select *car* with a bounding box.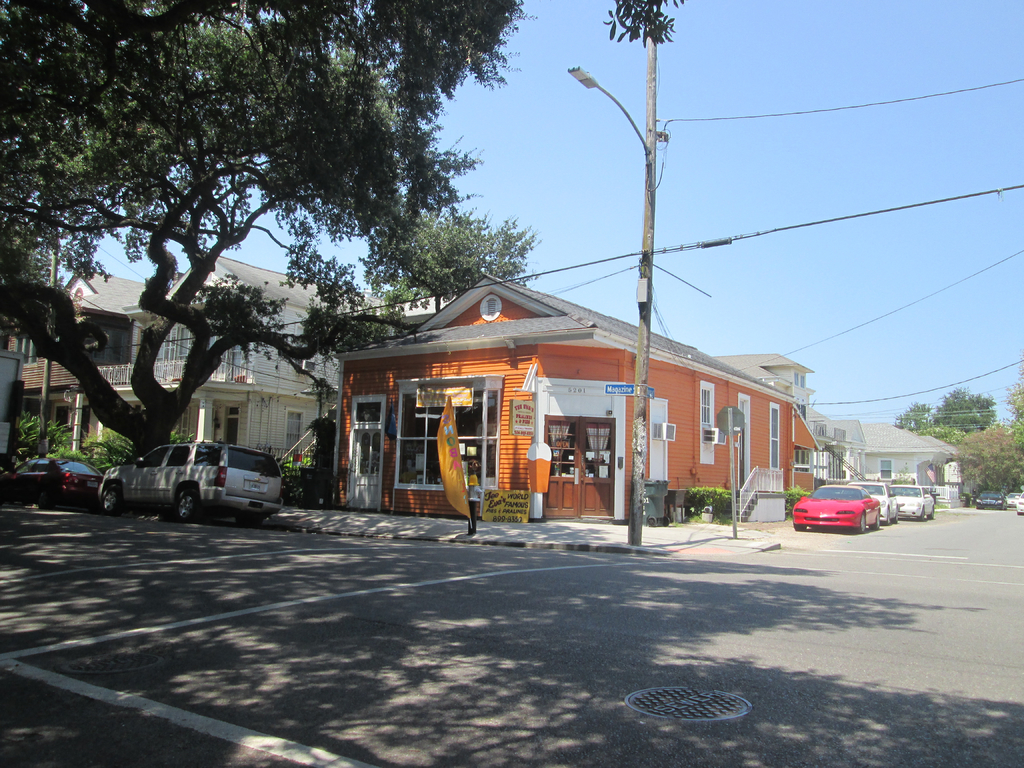
box(96, 438, 277, 522).
